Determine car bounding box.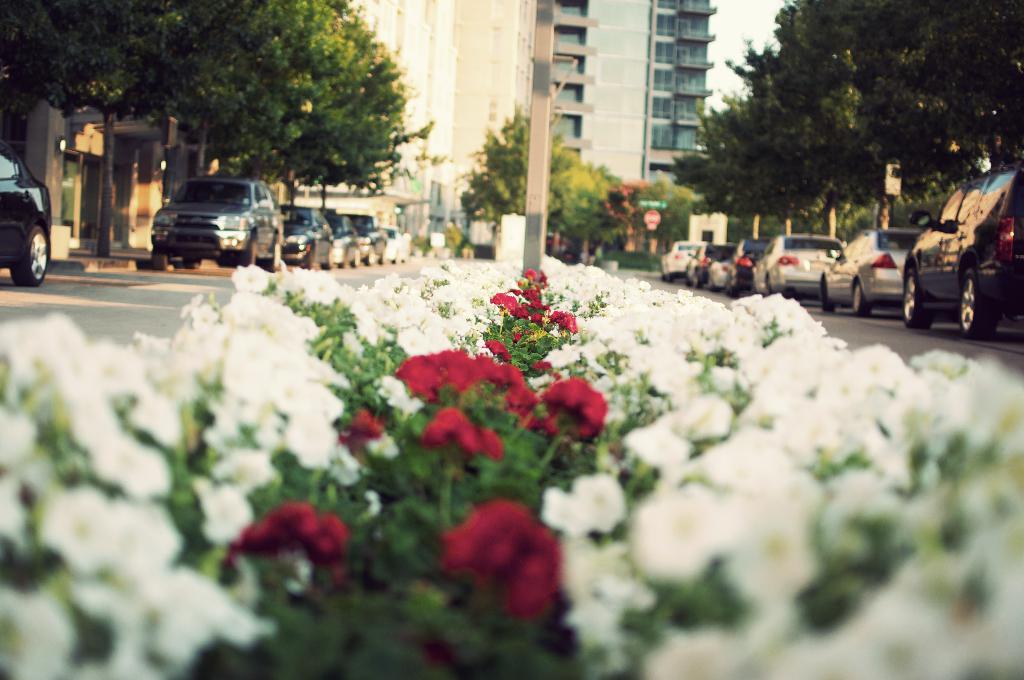
Determined: (left=326, top=212, right=358, bottom=266).
